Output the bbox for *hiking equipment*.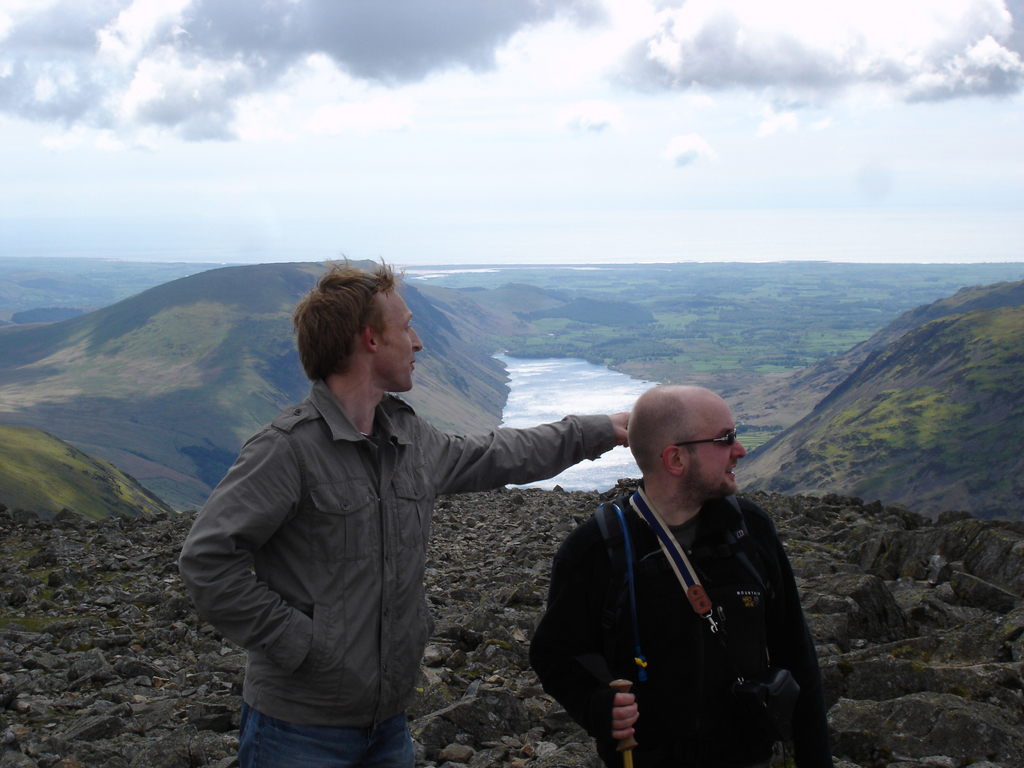
563, 486, 844, 767.
